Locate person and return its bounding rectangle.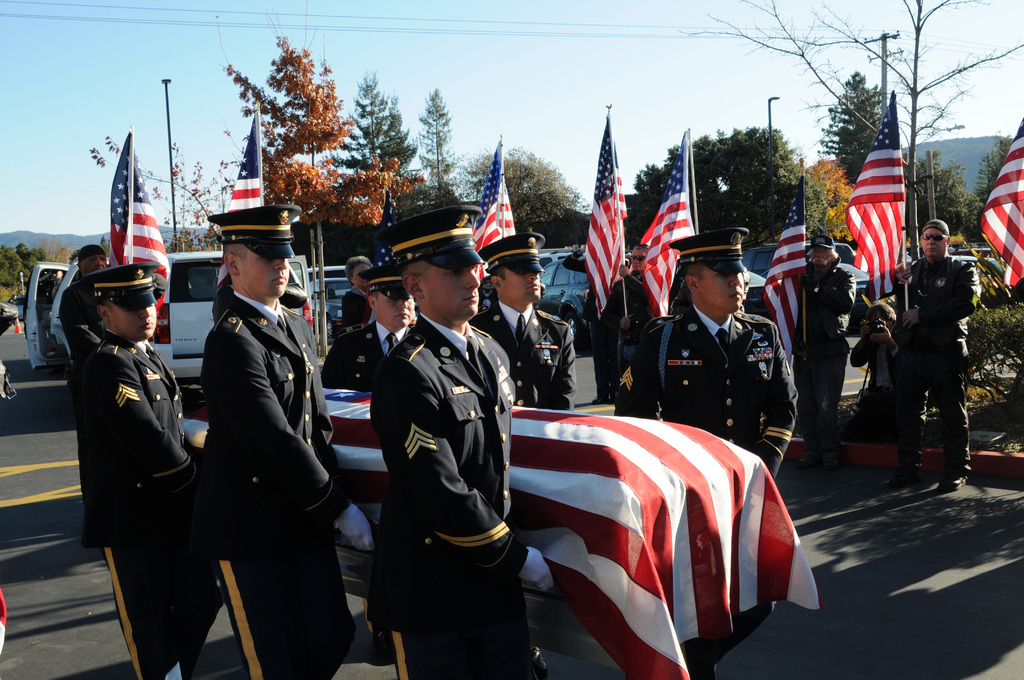
locate(611, 223, 799, 479).
